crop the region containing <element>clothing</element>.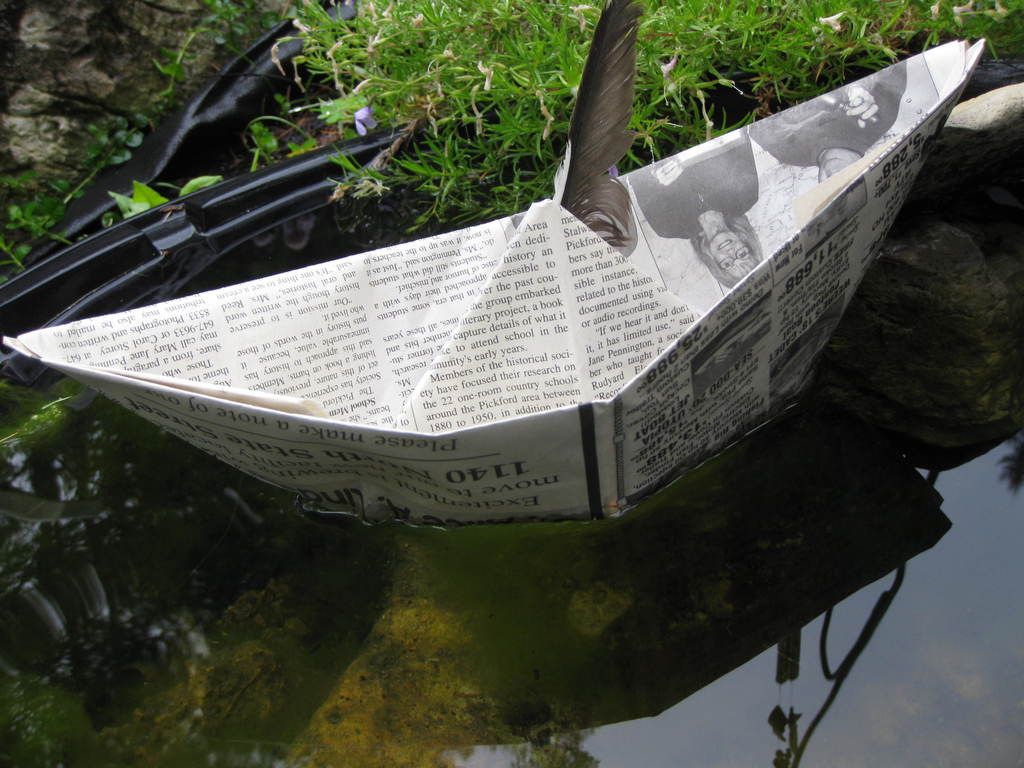
Crop region: 628:122:762:242.
